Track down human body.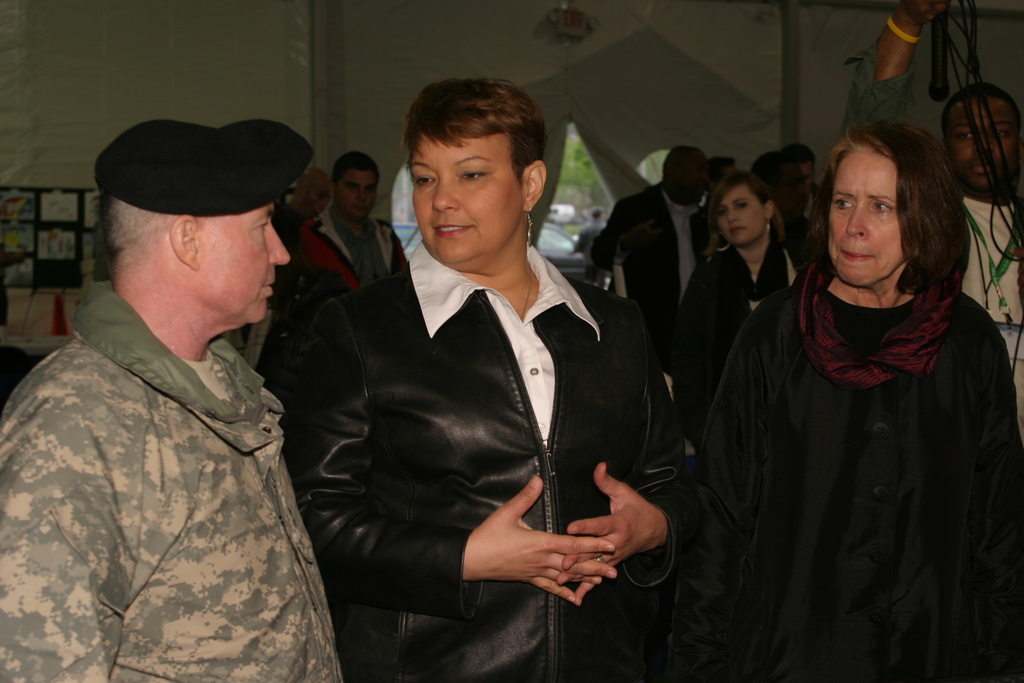
Tracked to crop(748, 116, 1017, 680).
